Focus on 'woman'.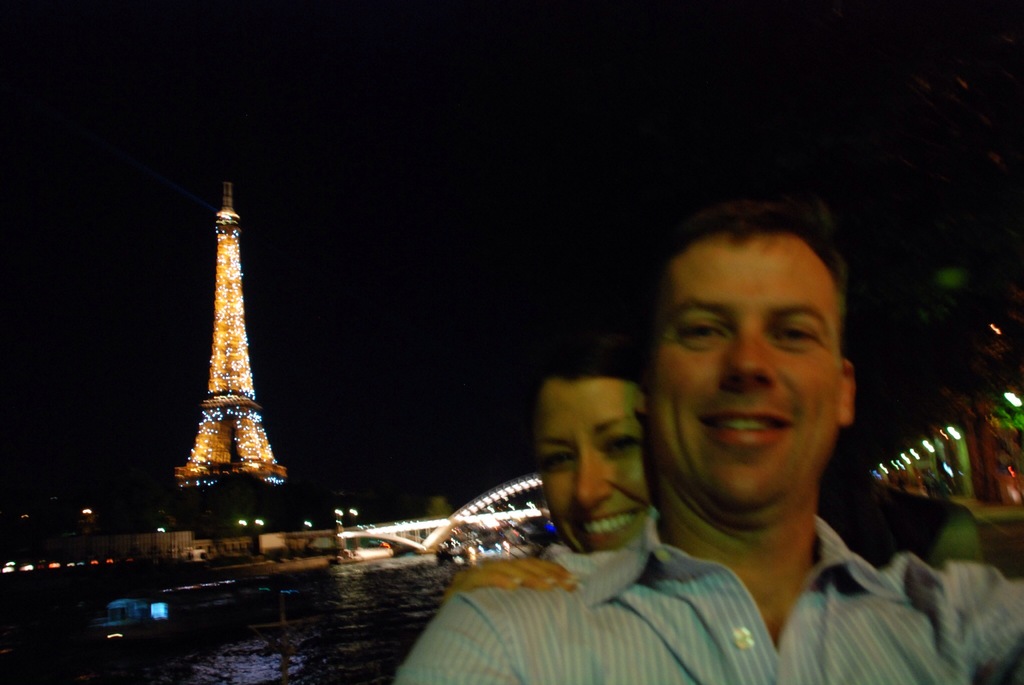
Focused at [447, 335, 643, 593].
